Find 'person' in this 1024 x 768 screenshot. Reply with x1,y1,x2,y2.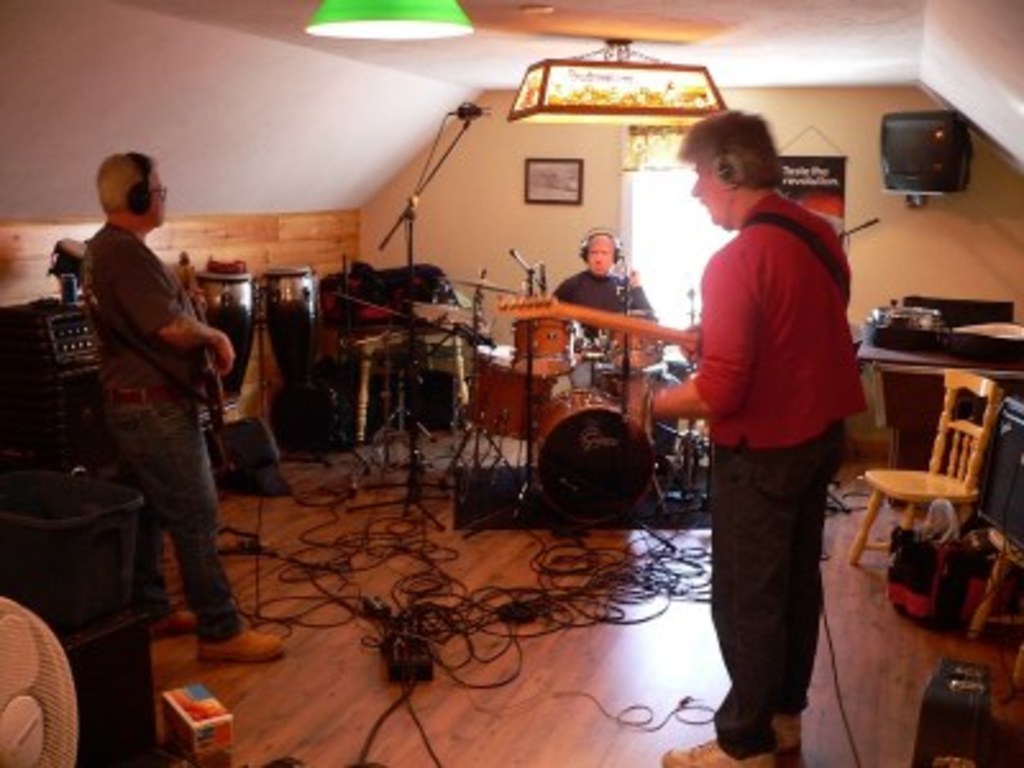
61,141,230,684.
